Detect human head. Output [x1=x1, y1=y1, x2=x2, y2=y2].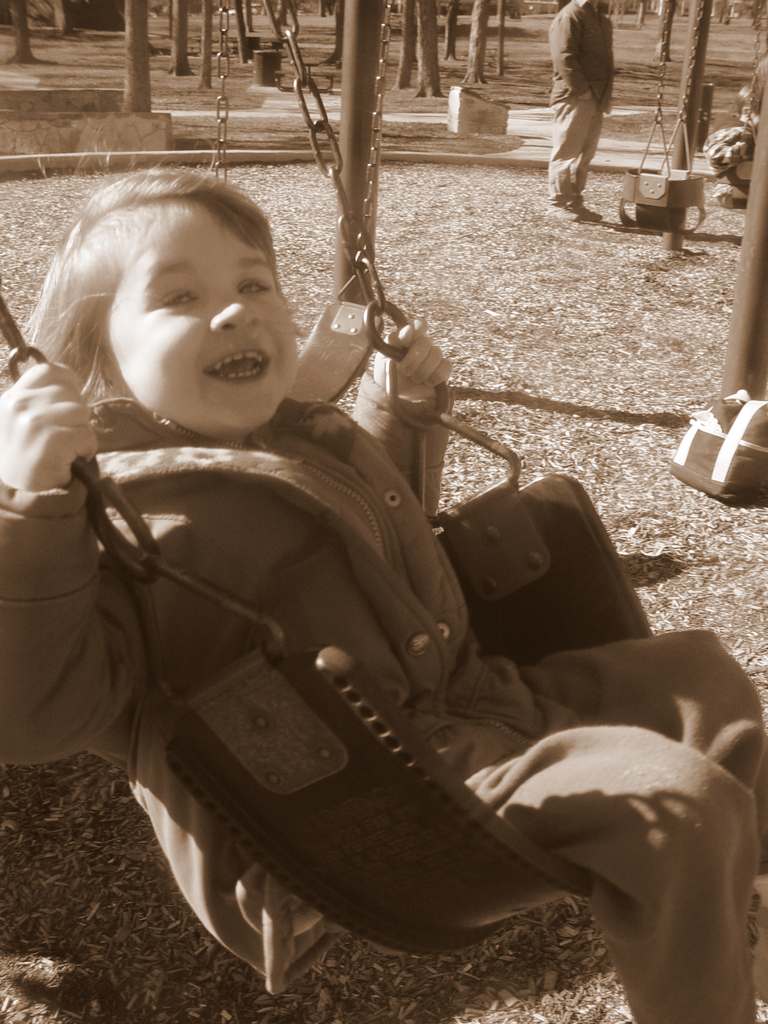
[x1=94, y1=177, x2=317, y2=417].
